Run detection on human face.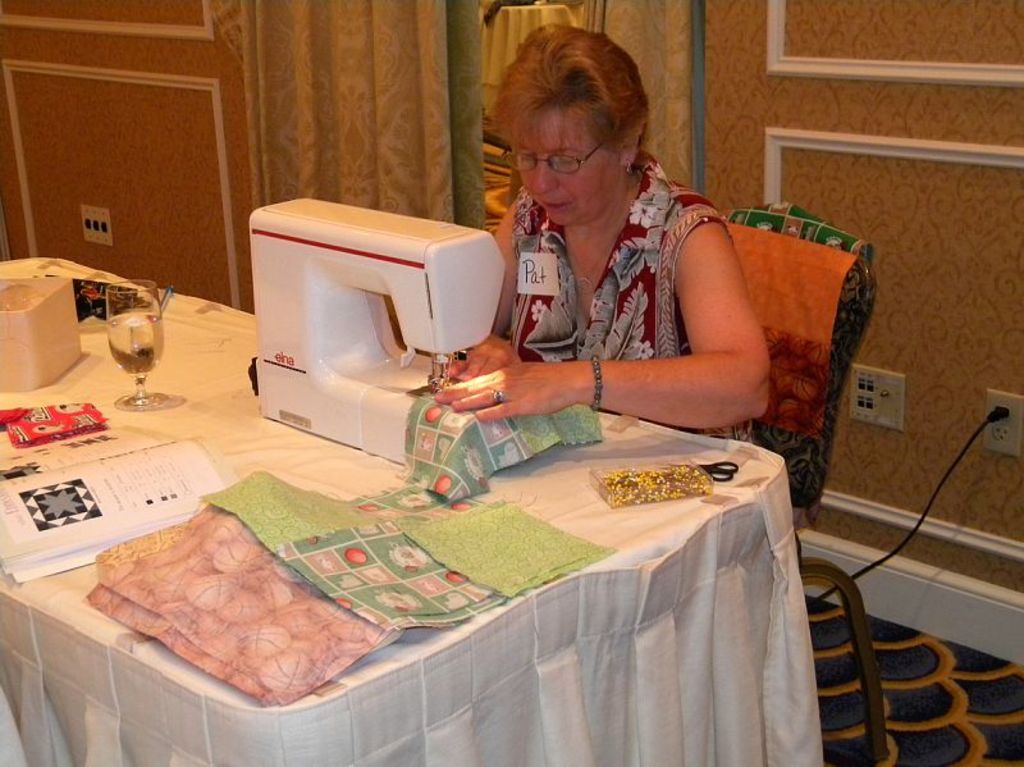
Result: l=506, t=110, r=621, b=229.
